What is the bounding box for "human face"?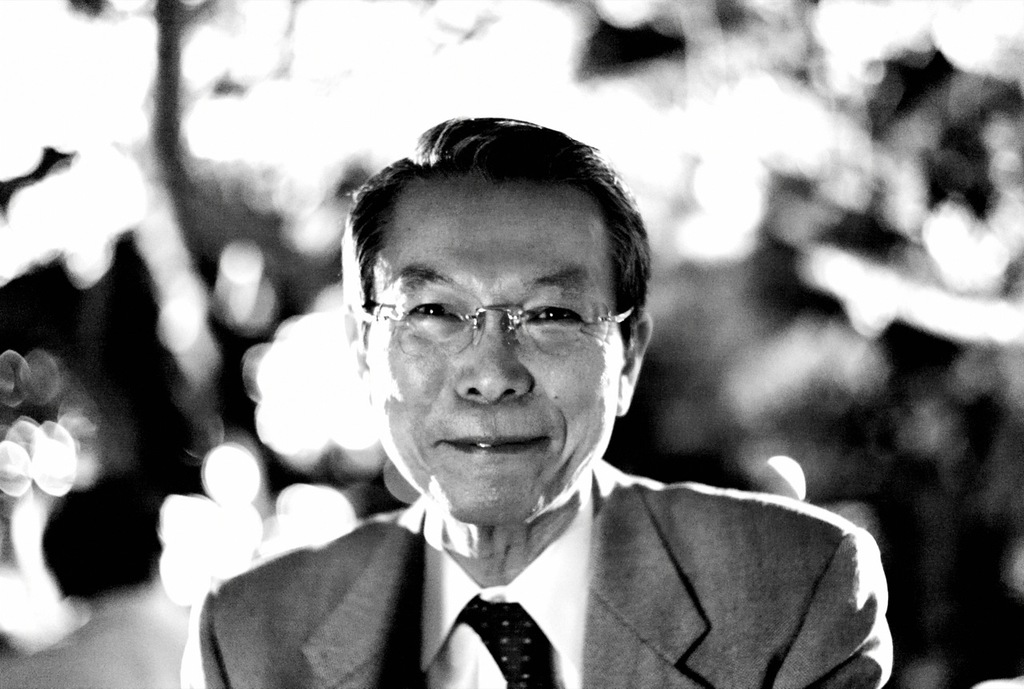
<region>366, 186, 627, 521</region>.
